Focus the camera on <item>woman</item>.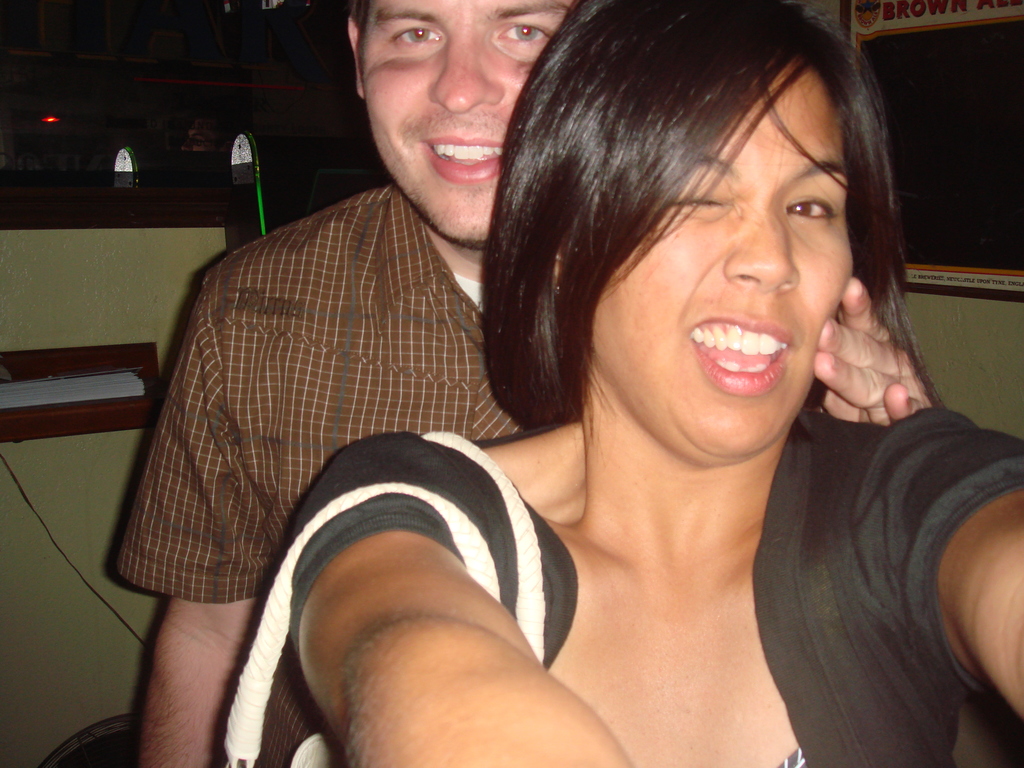
Focus region: (365, 0, 968, 749).
